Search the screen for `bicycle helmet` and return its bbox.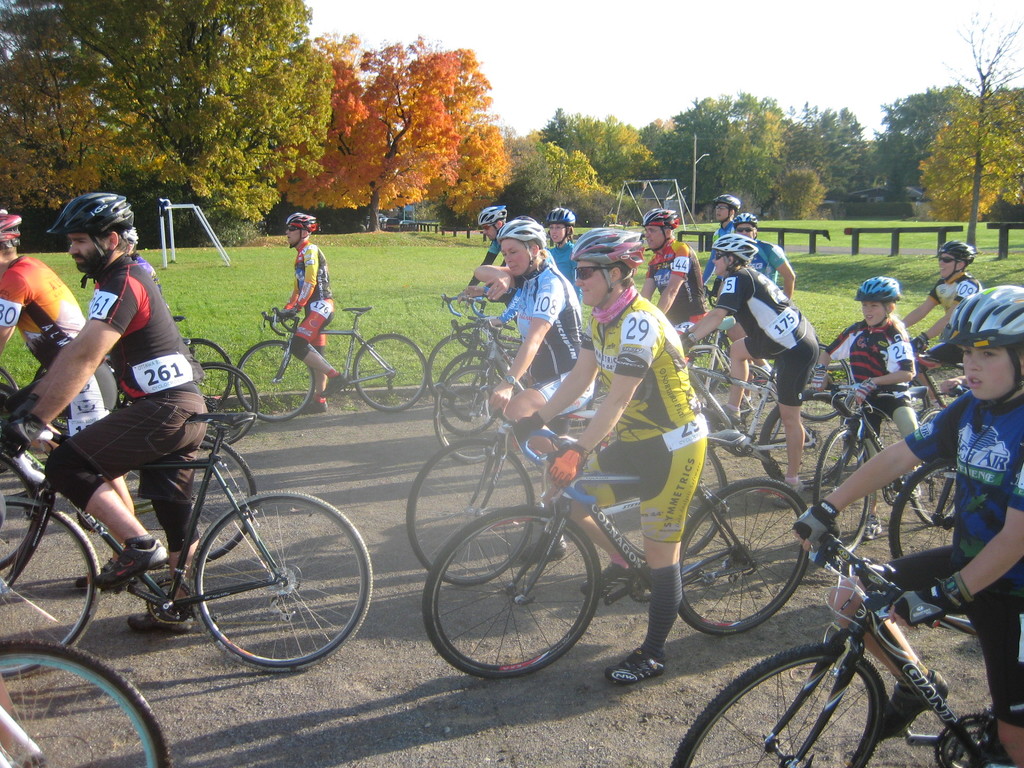
Found: {"left": 282, "top": 207, "right": 313, "bottom": 244}.
